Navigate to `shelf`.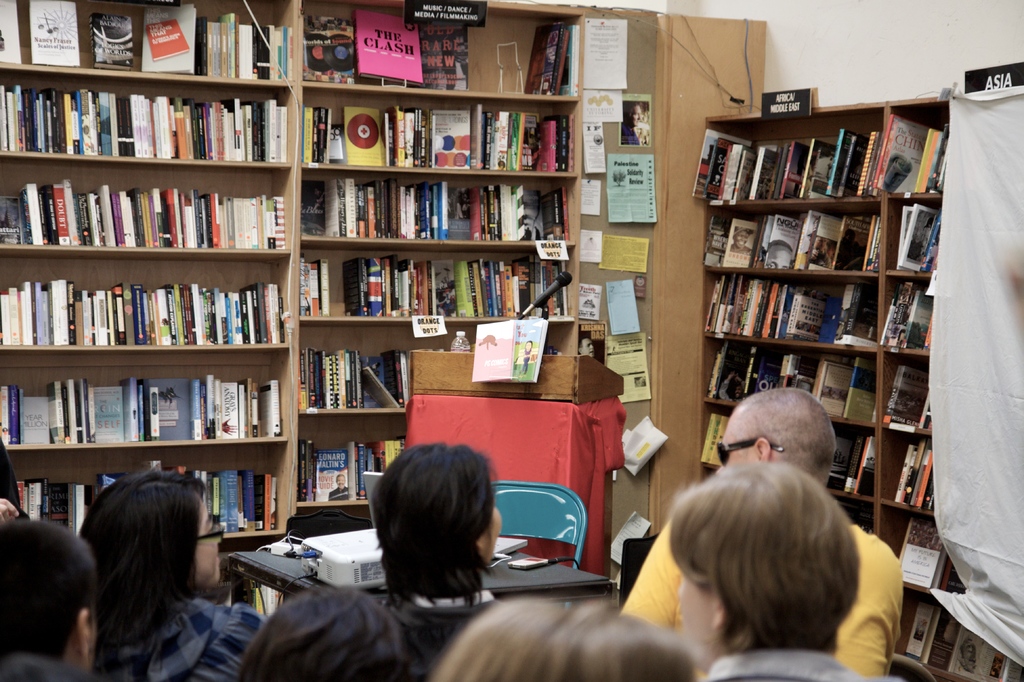
Navigation target: <box>8,59,325,532</box>.
